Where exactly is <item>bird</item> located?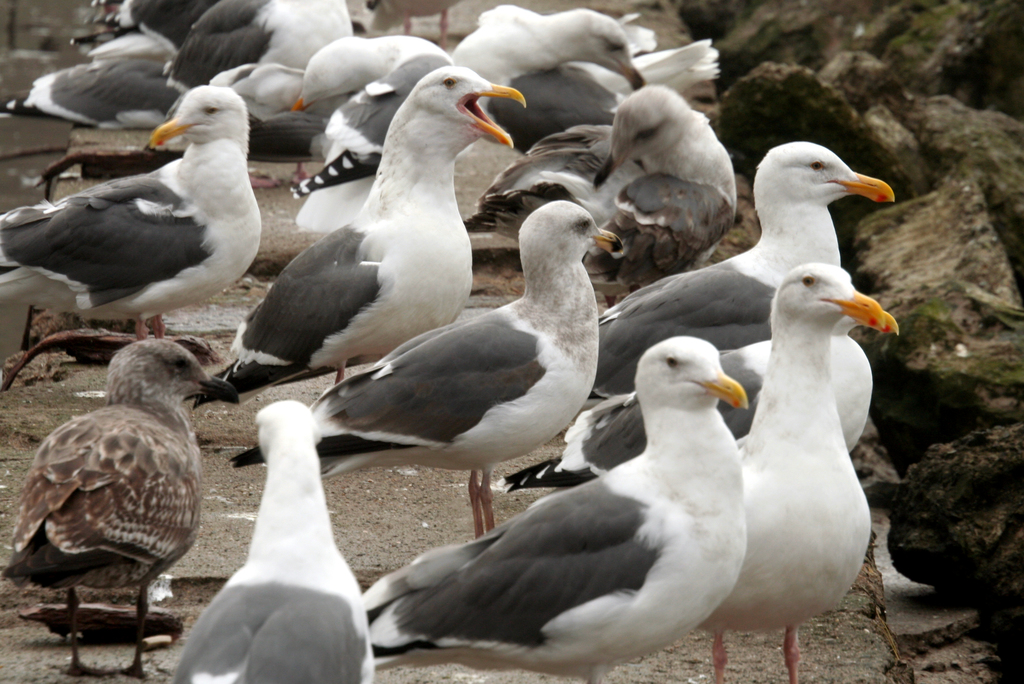
Its bounding box is 561:138:893:429.
